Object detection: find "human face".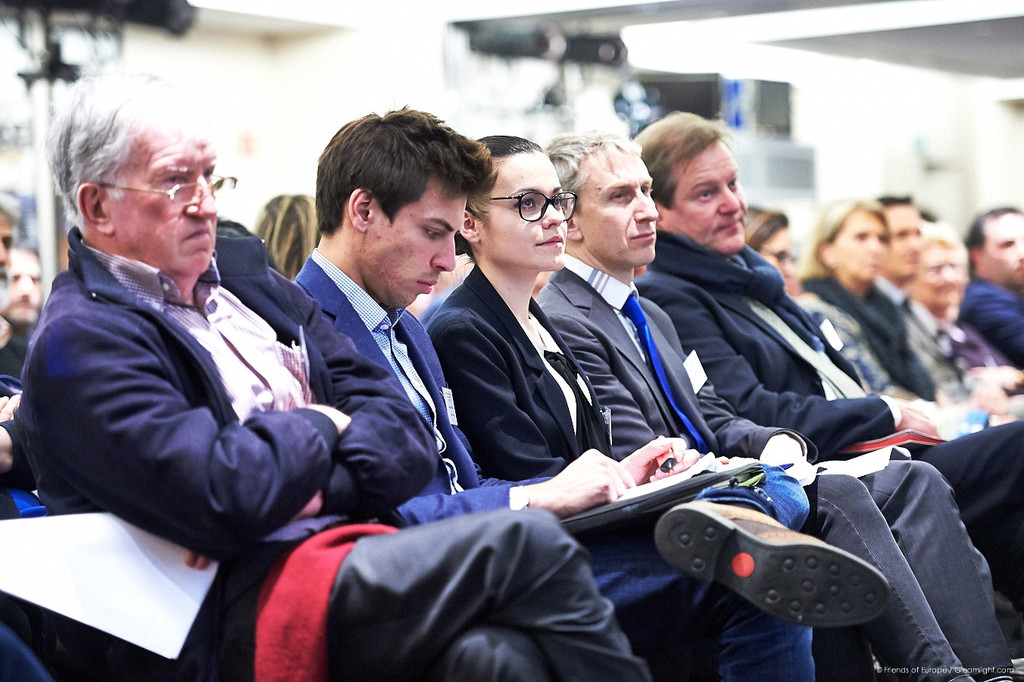
[482, 147, 569, 263].
